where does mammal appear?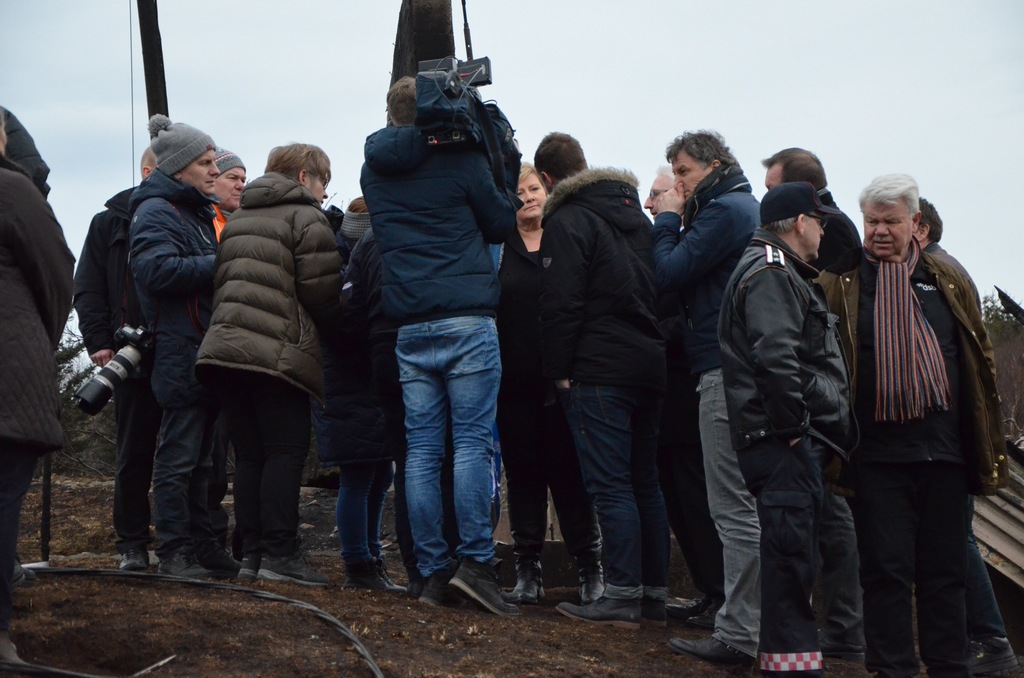
Appears at pyautogui.locateOnScreen(0, 102, 75, 669).
